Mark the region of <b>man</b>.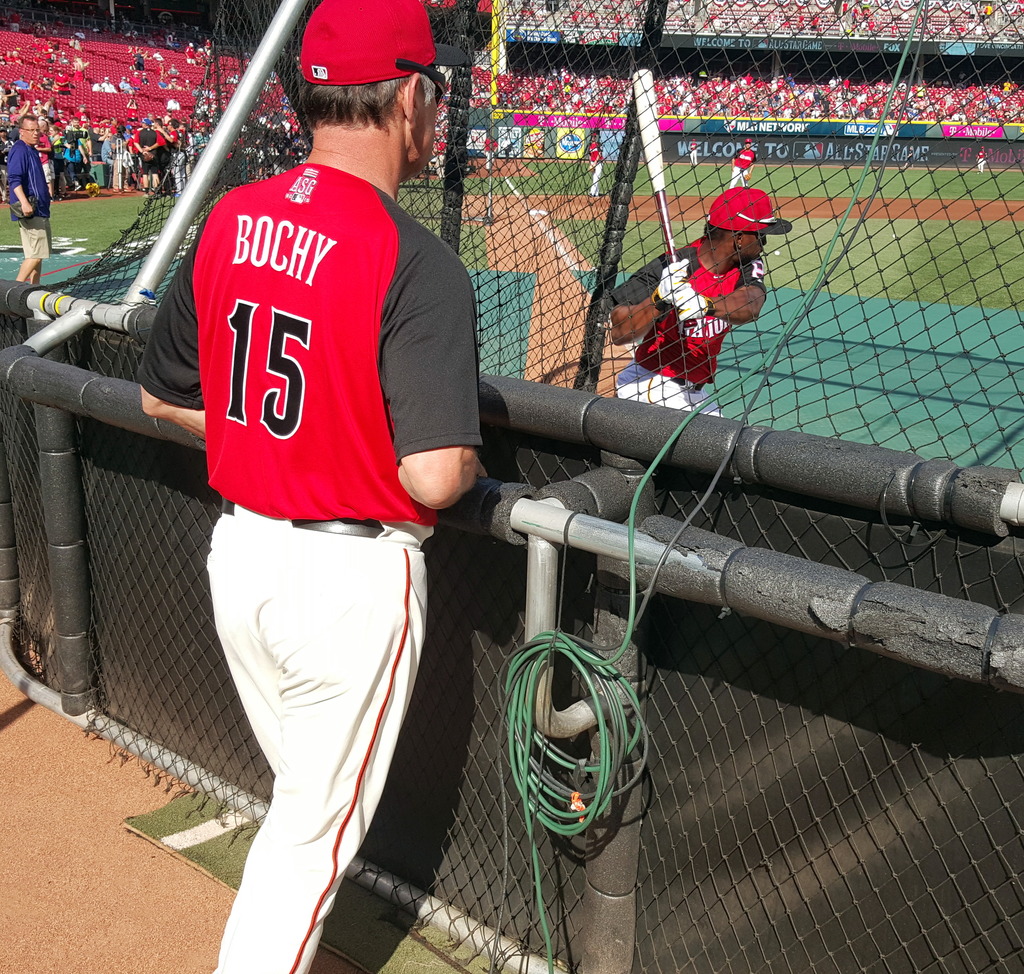
Region: {"left": 143, "top": 19, "right": 575, "bottom": 963}.
